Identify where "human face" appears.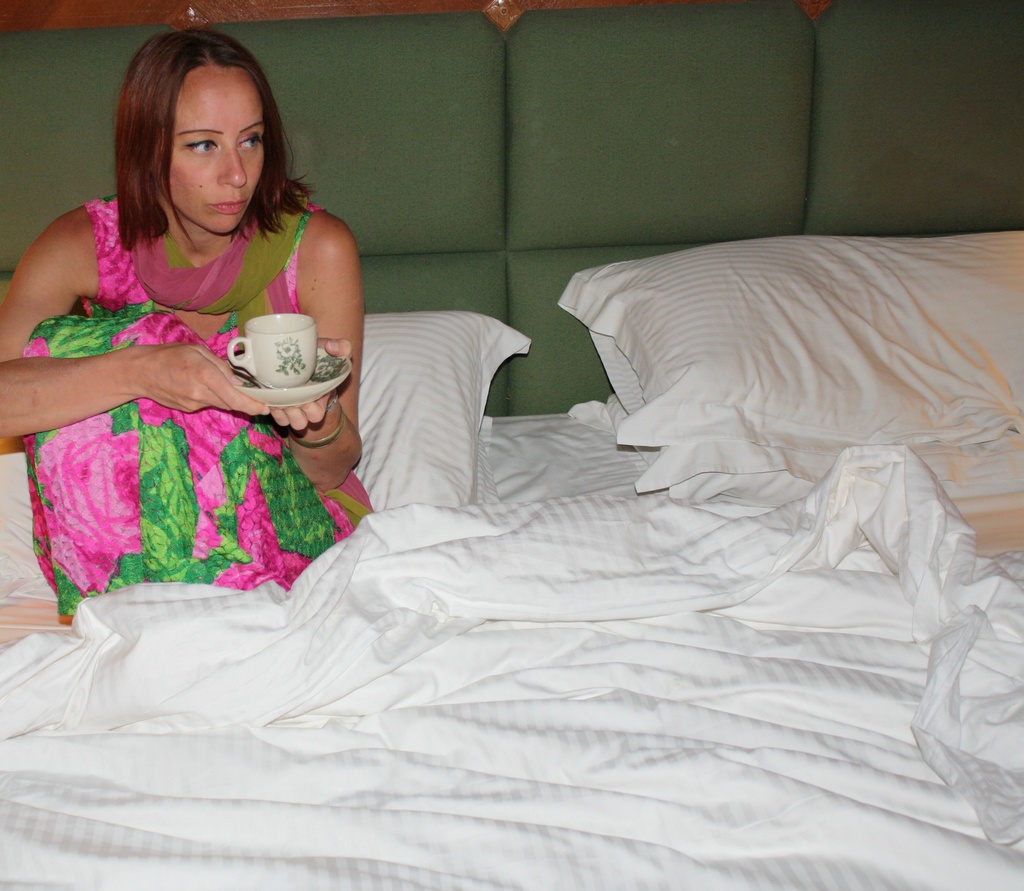
Appears at x1=167 y1=67 x2=268 y2=233.
